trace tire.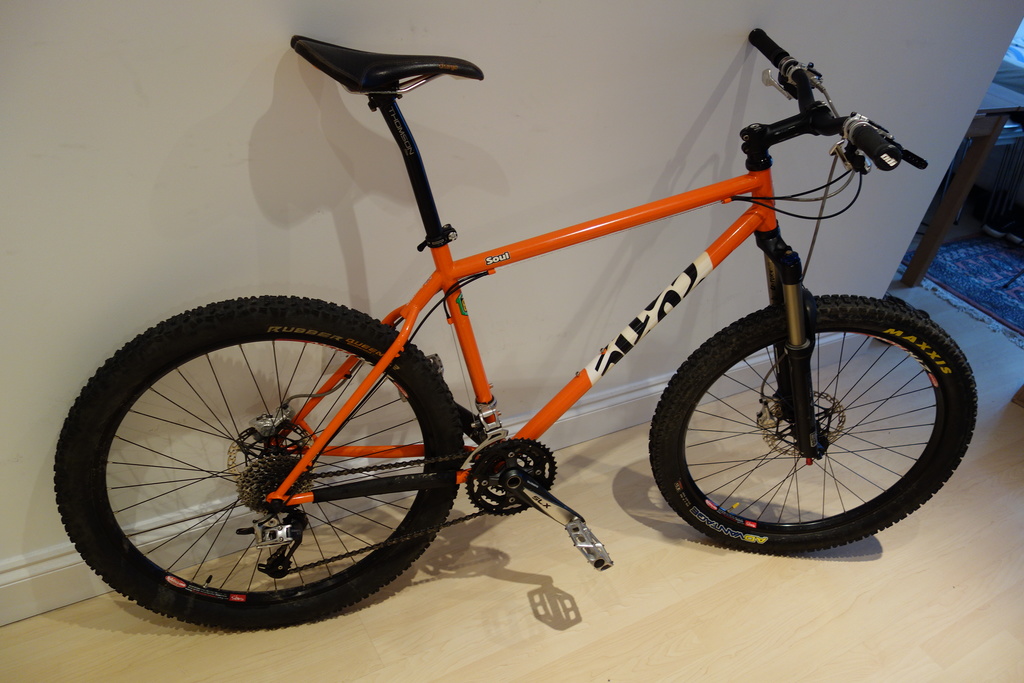
Traced to bbox=[645, 294, 975, 554].
